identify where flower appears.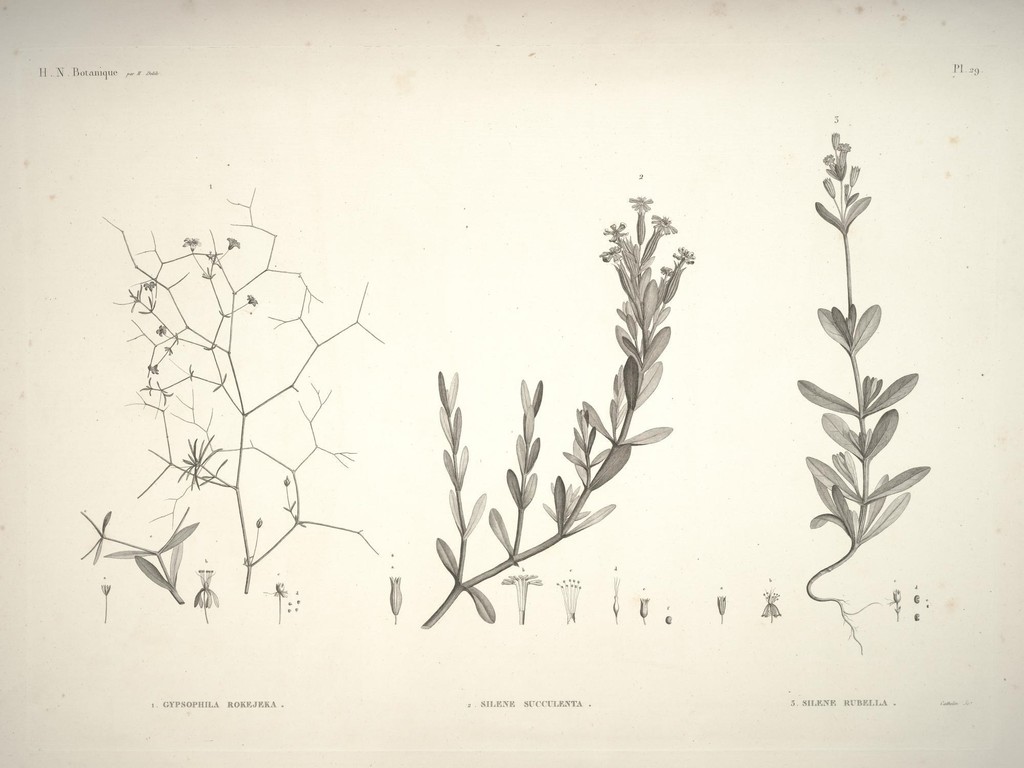
Appears at rect(146, 360, 159, 374).
